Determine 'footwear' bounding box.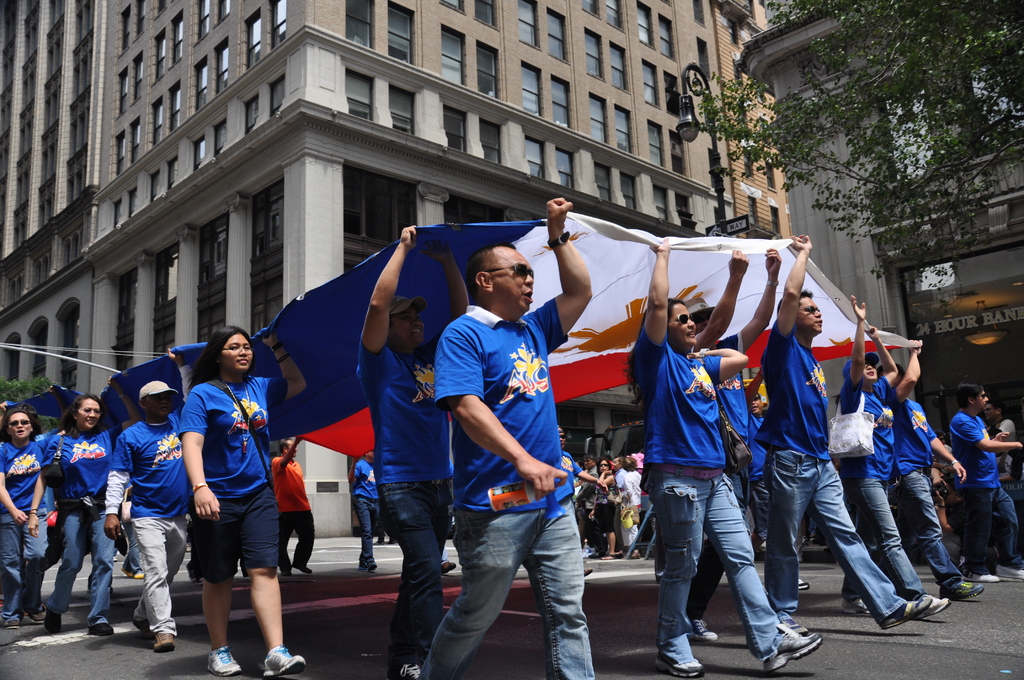
Determined: Rect(881, 595, 935, 630).
